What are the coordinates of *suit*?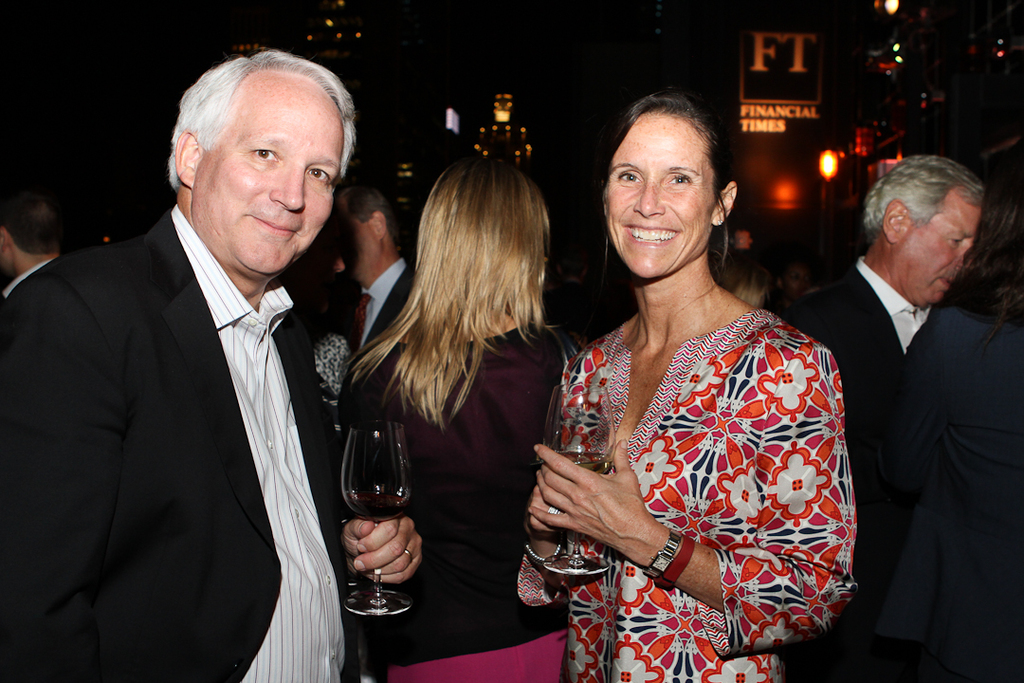
box(23, 107, 365, 676).
